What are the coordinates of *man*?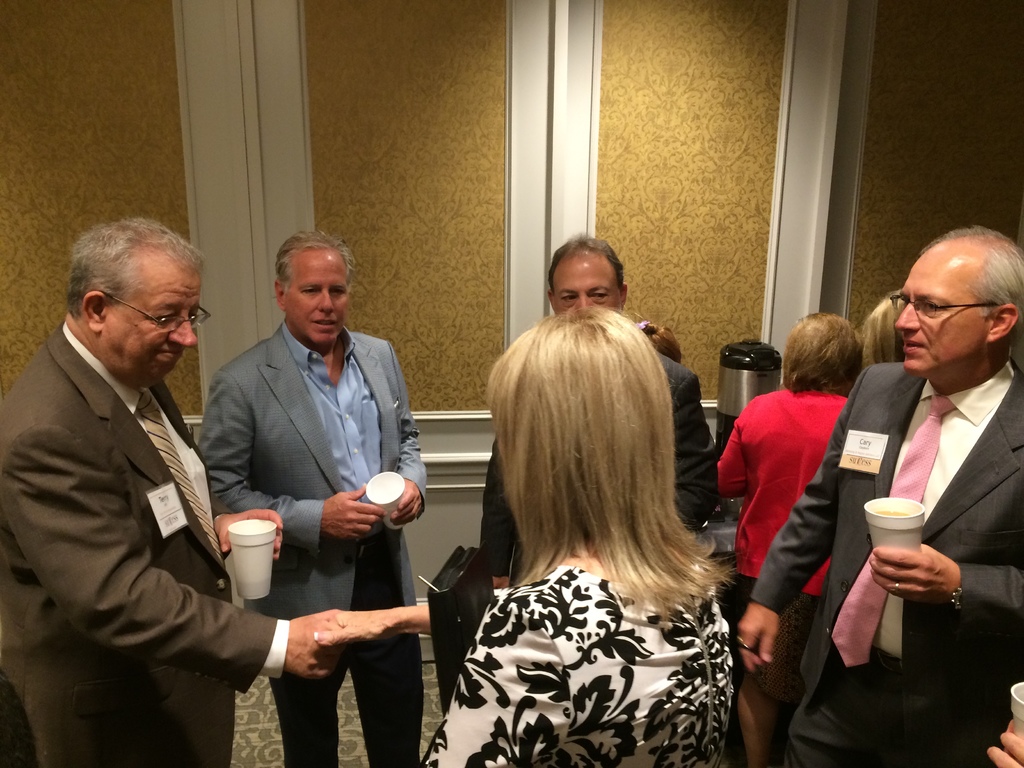
(10,182,275,754).
